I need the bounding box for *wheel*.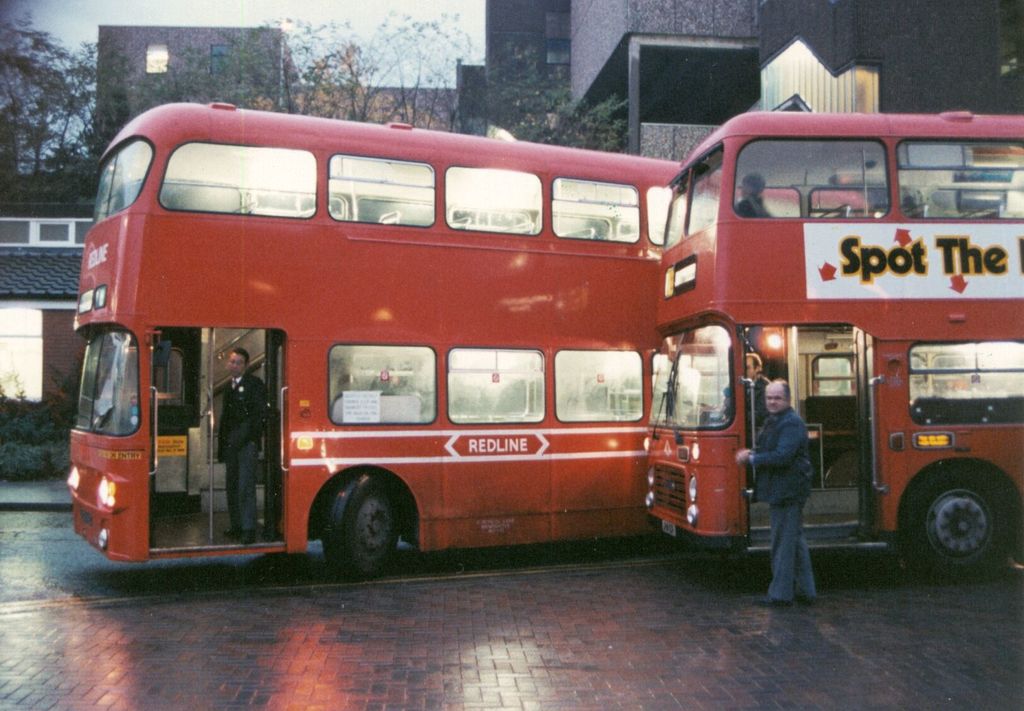
Here it is: 904 468 1011 585.
